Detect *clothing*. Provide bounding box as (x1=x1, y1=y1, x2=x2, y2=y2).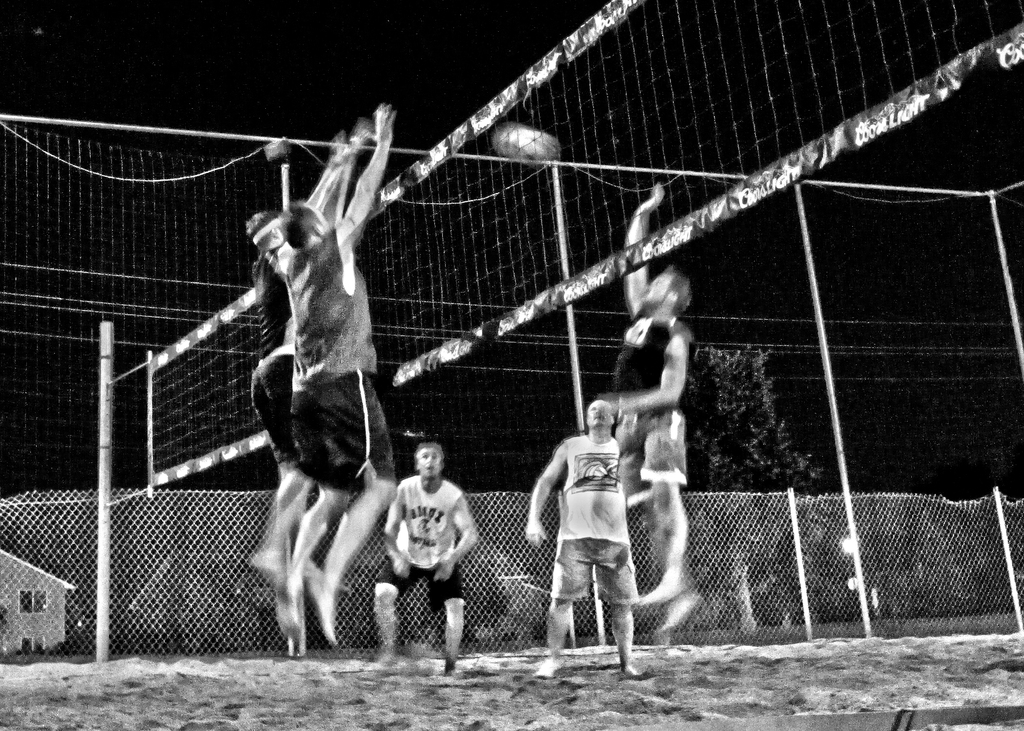
(x1=550, y1=430, x2=622, y2=538).
